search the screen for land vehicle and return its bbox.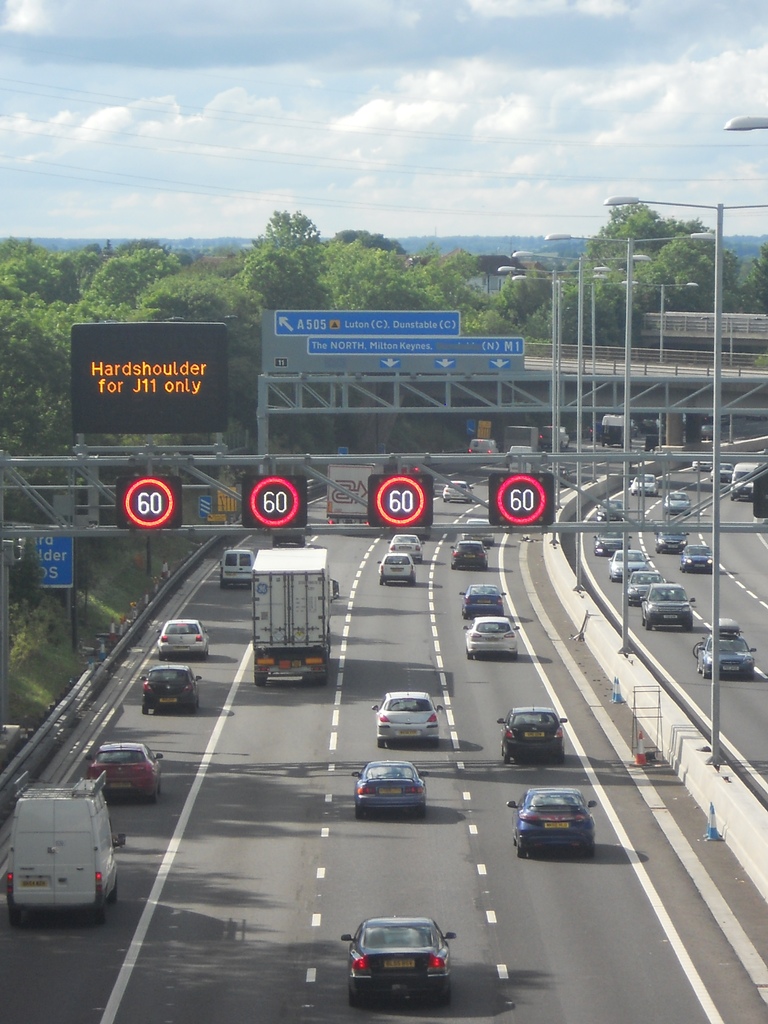
Found: {"left": 452, "top": 541, "right": 489, "bottom": 571}.
